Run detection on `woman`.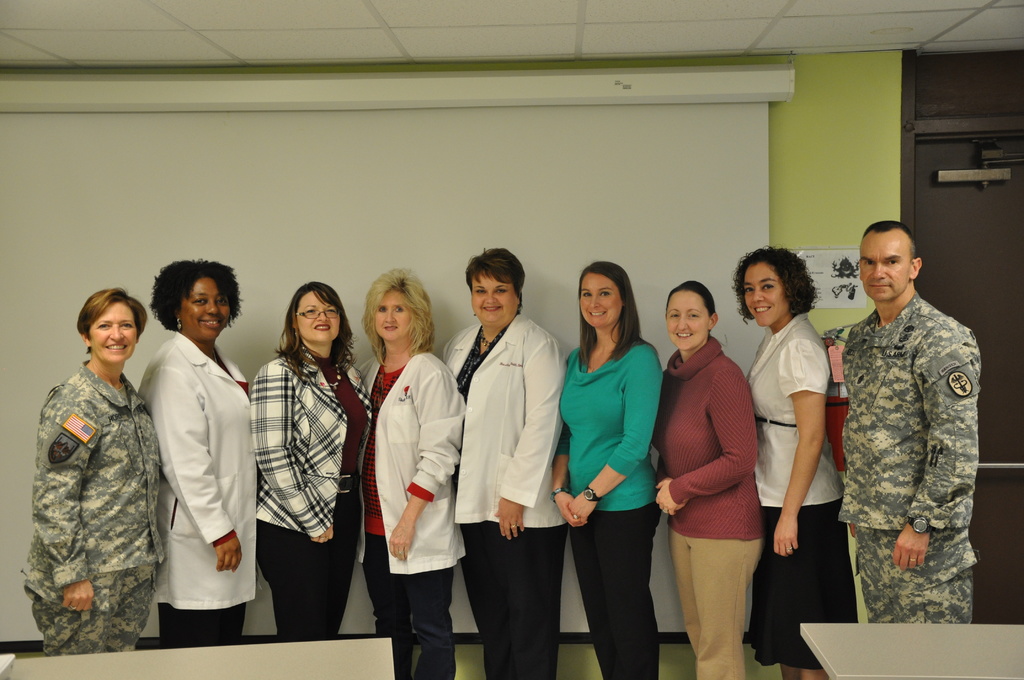
Result: 24:298:166:649.
